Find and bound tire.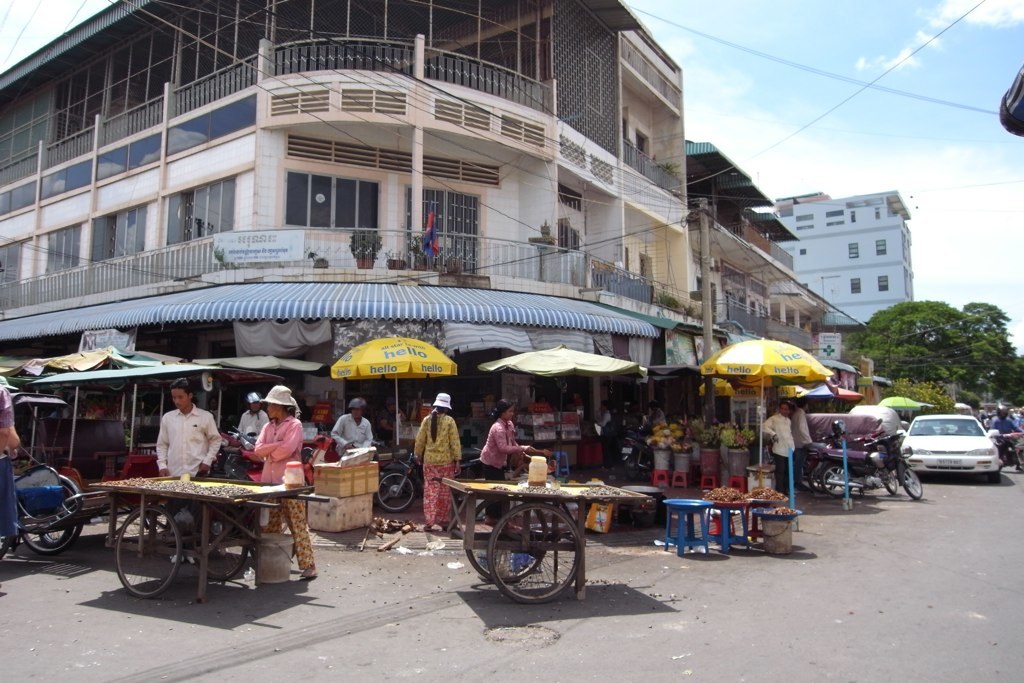
Bound: 377 473 417 512.
